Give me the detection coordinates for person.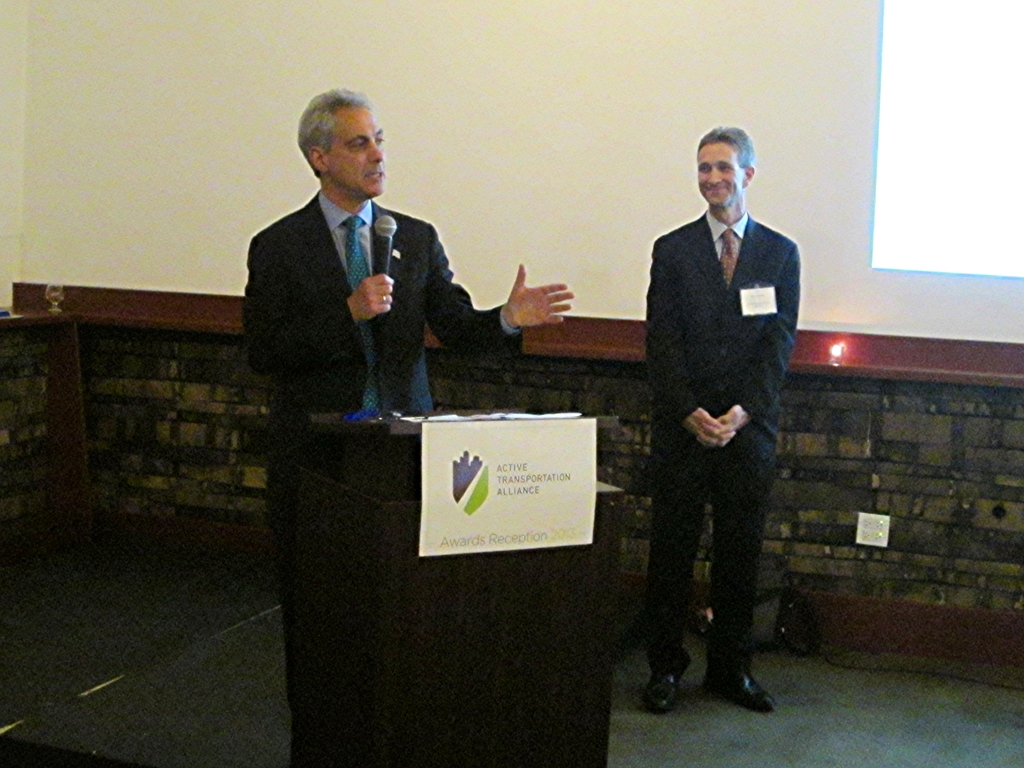
<box>230,83,579,757</box>.
